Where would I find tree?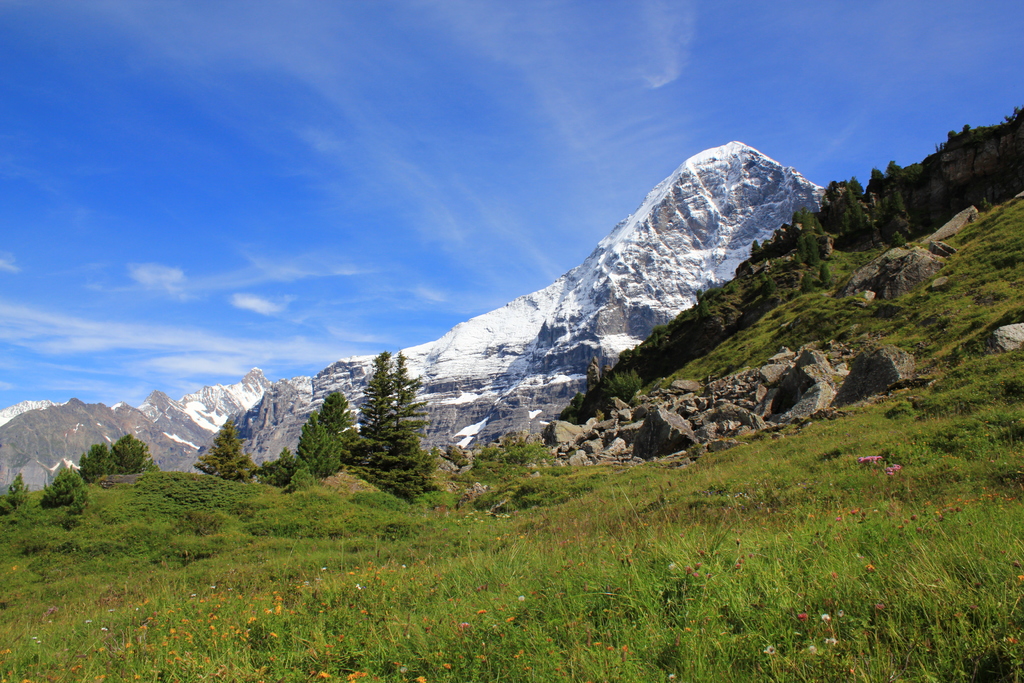
At (320,388,358,437).
